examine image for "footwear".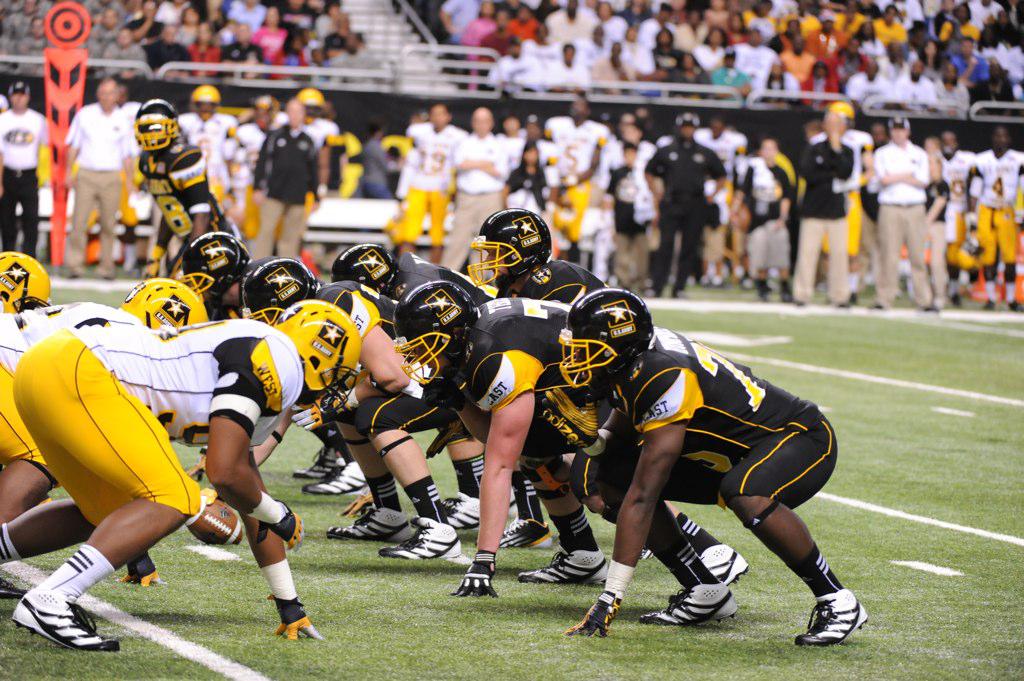
Examination result: 781,283,791,303.
